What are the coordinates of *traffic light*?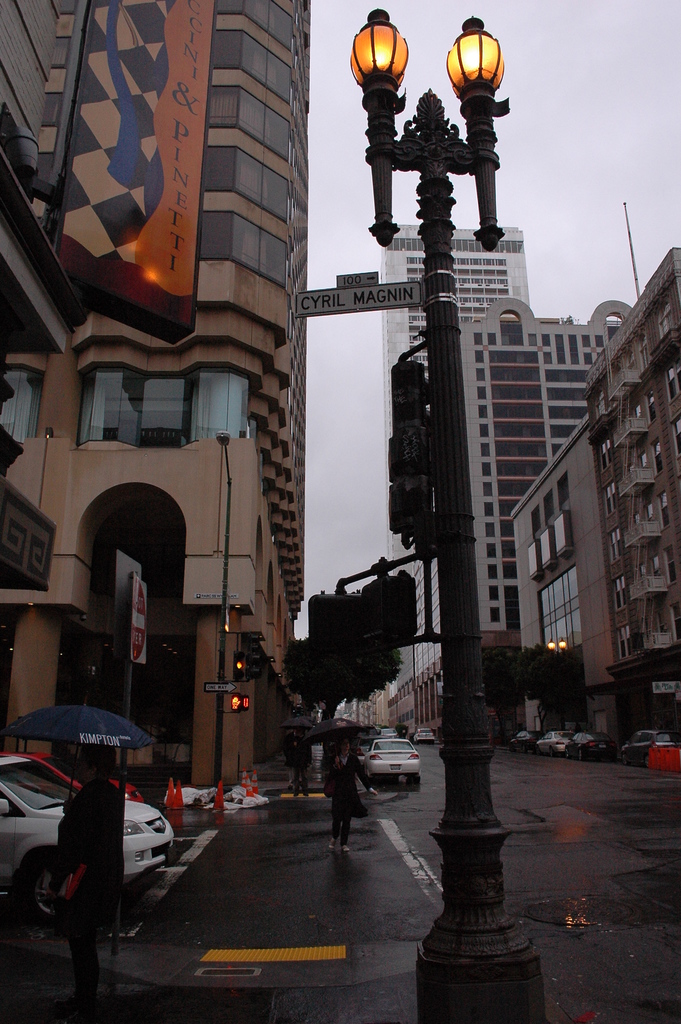
box=[245, 634, 261, 682].
